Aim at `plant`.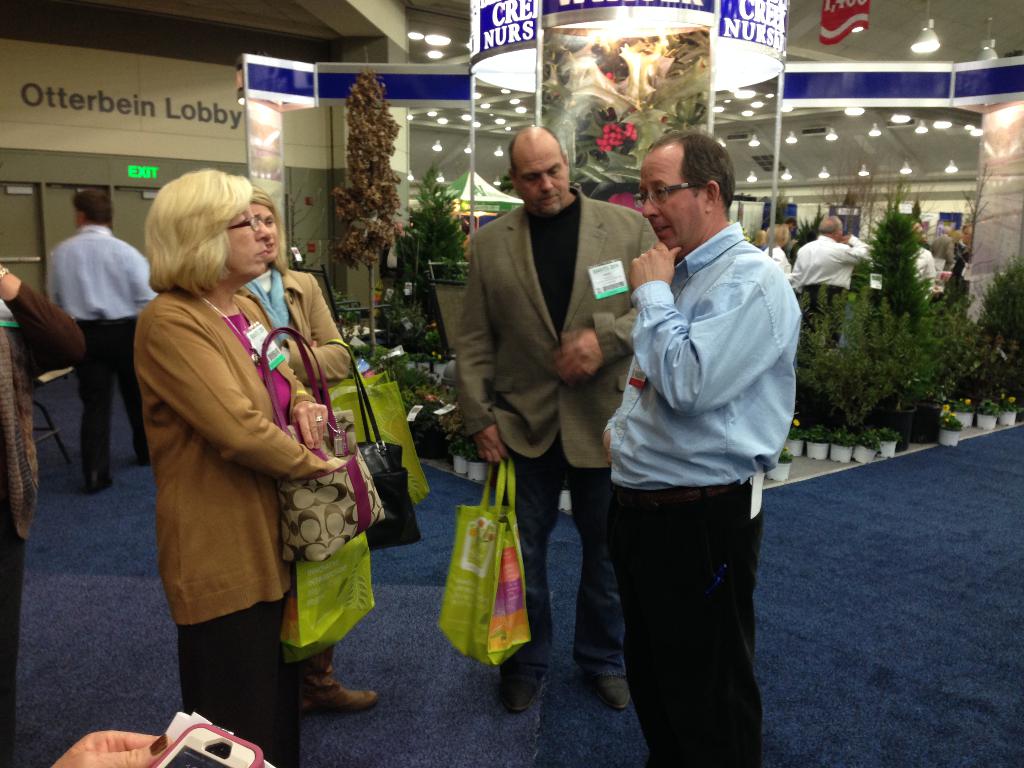
Aimed at l=940, t=403, r=966, b=438.
